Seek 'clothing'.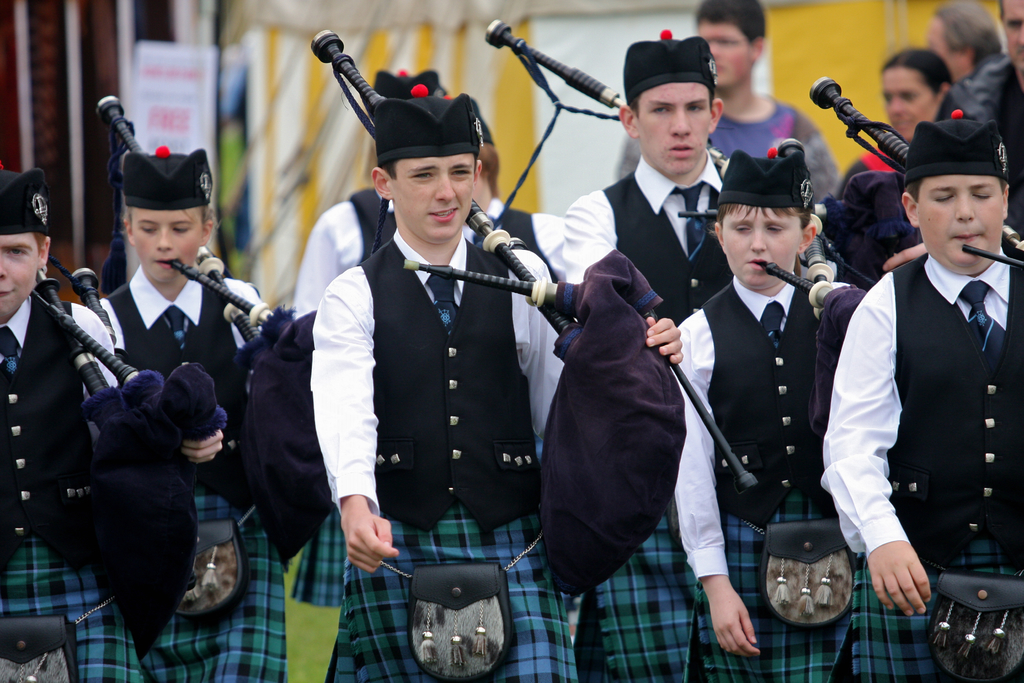
{"x1": 936, "y1": 51, "x2": 1023, "y2": 229}.
